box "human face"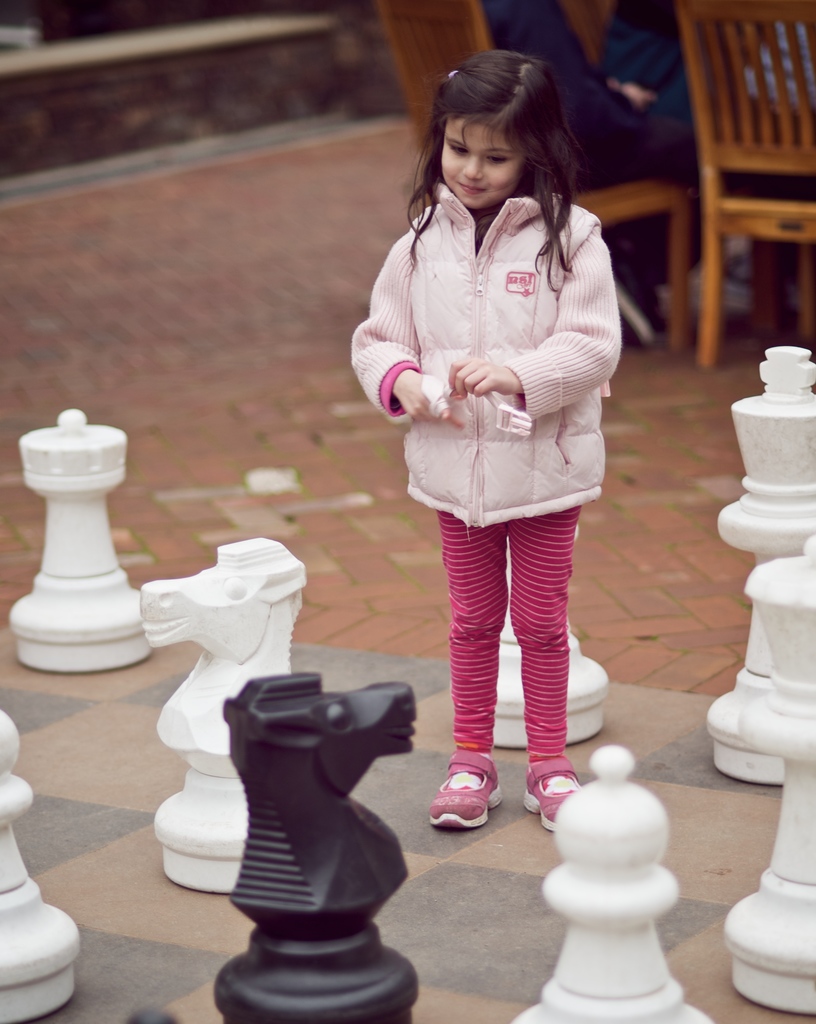
(444,123,520,207)
